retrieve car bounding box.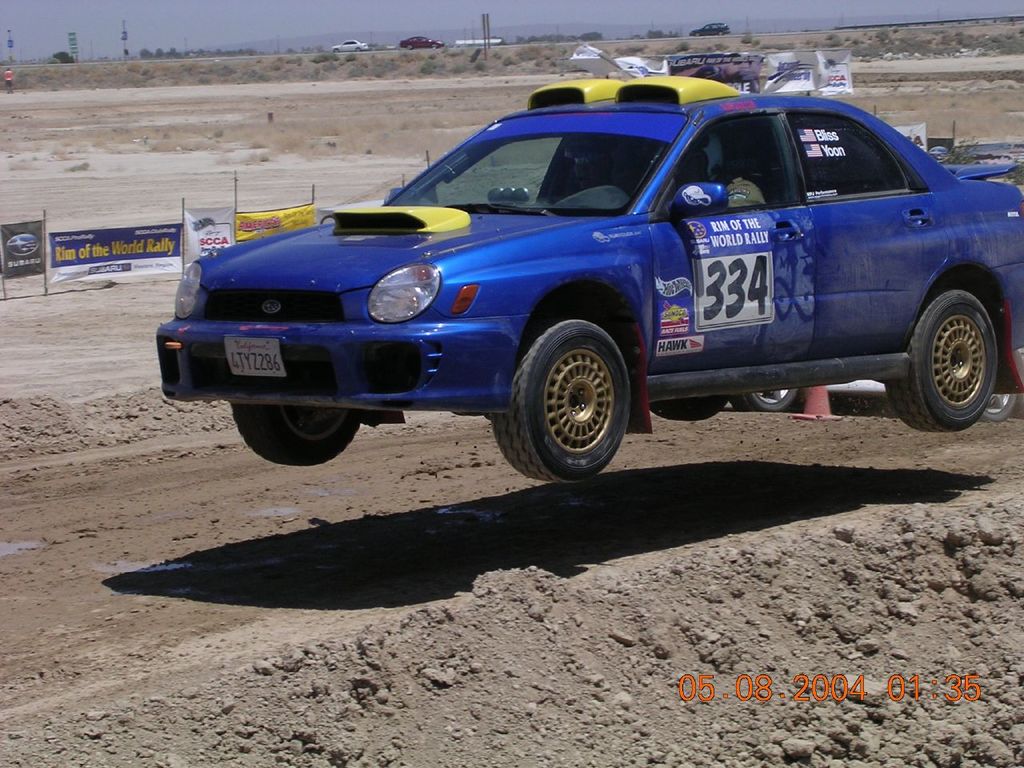
Bounding box: (688, 21, 730, 35).
